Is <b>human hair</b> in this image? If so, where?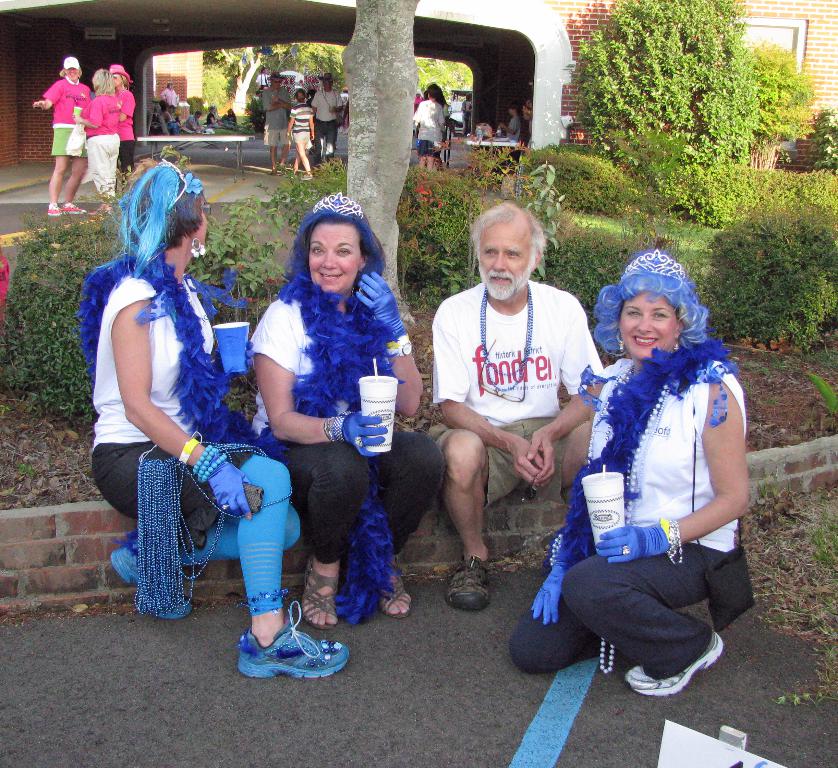
Yes, at {"x1": 436, "y1": 91, "x2": 449, "y2": 108}.
